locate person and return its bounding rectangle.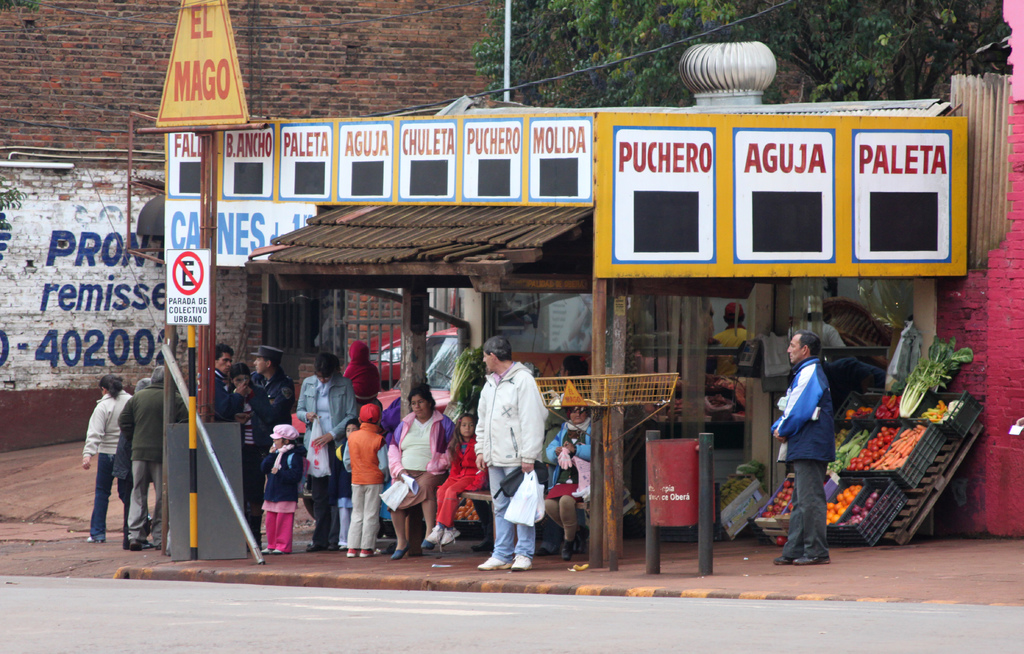
{"left": 778, "top": 302, "right": 852, "bottom": 573}.
